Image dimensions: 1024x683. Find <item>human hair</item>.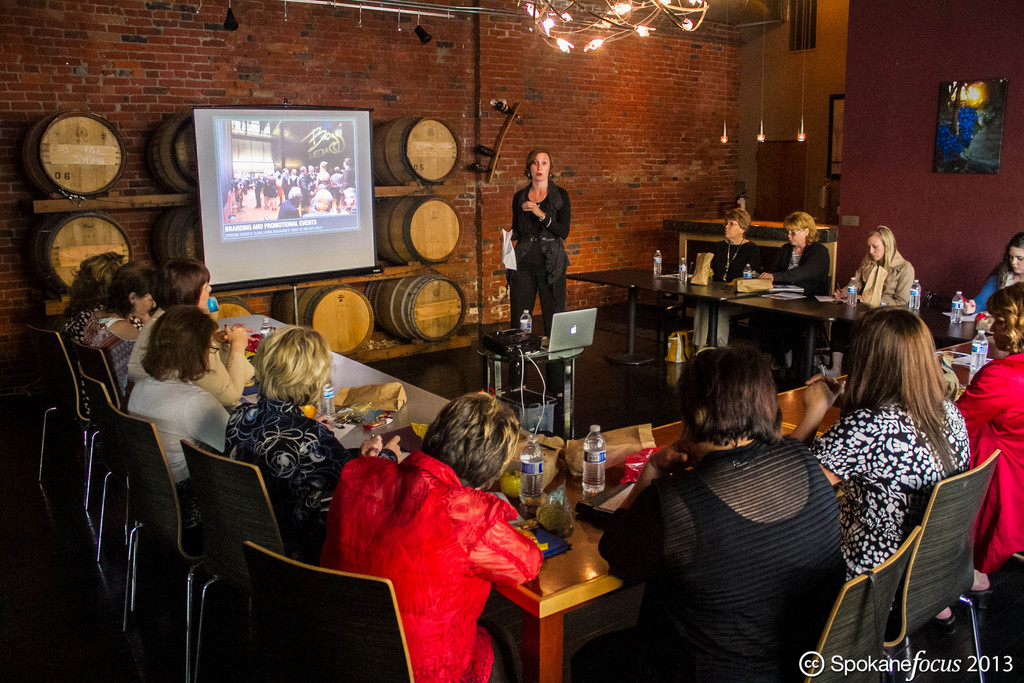
145 259 210 311.
